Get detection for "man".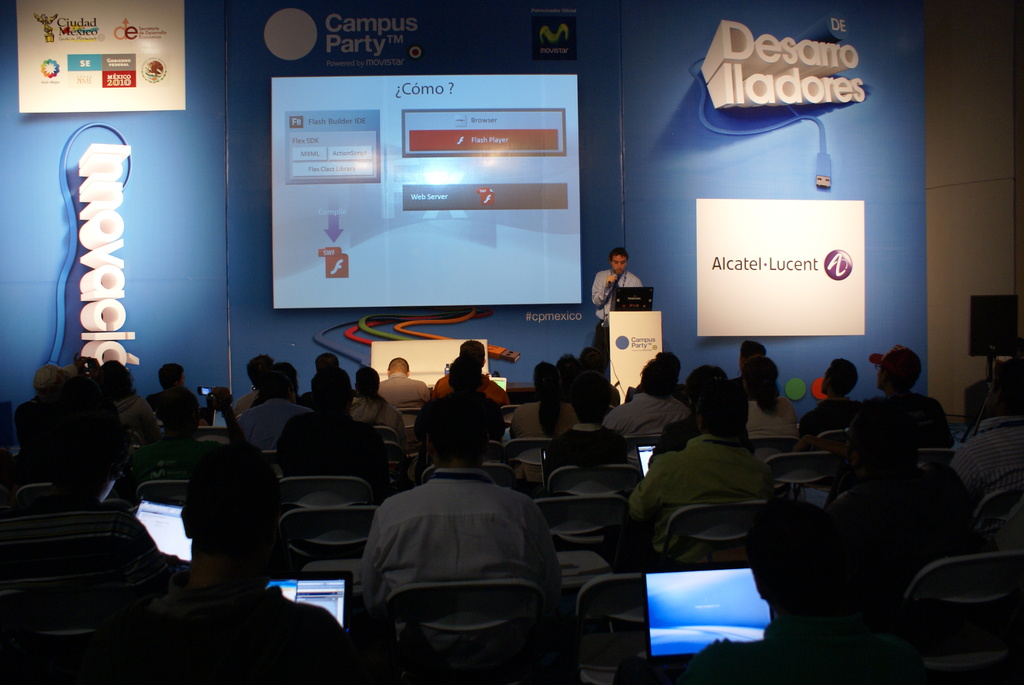
Detection: 849 338 949 454.
